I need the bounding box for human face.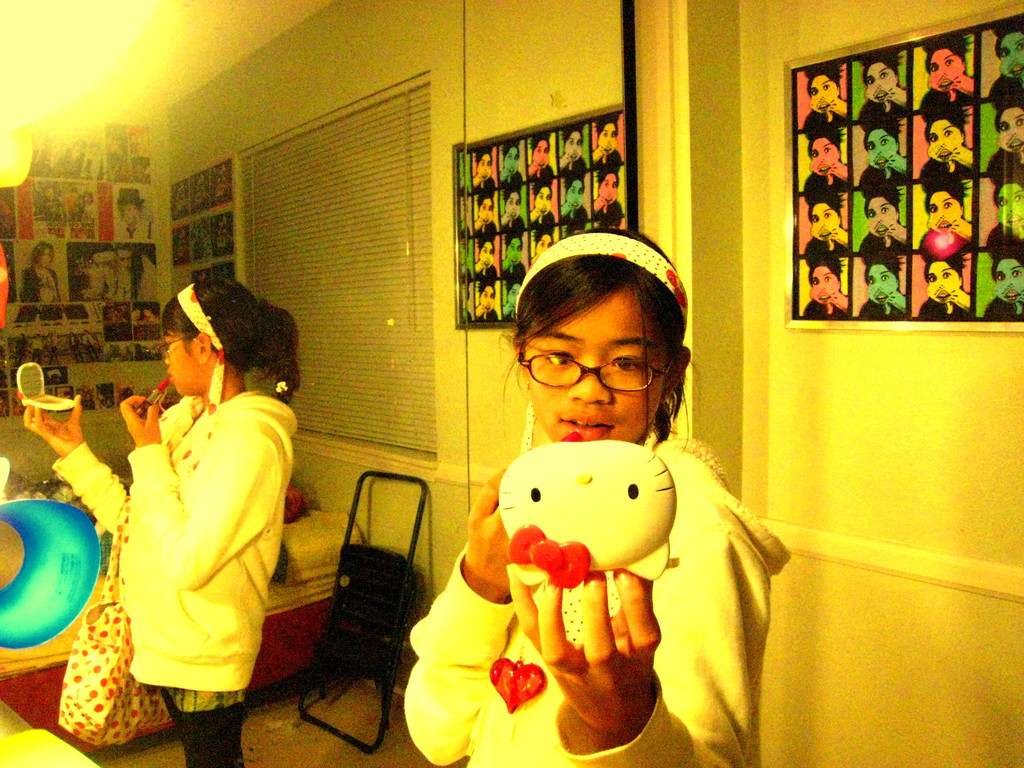
Here it is: [x1=927, y1=260, x2=959, y2=300].
